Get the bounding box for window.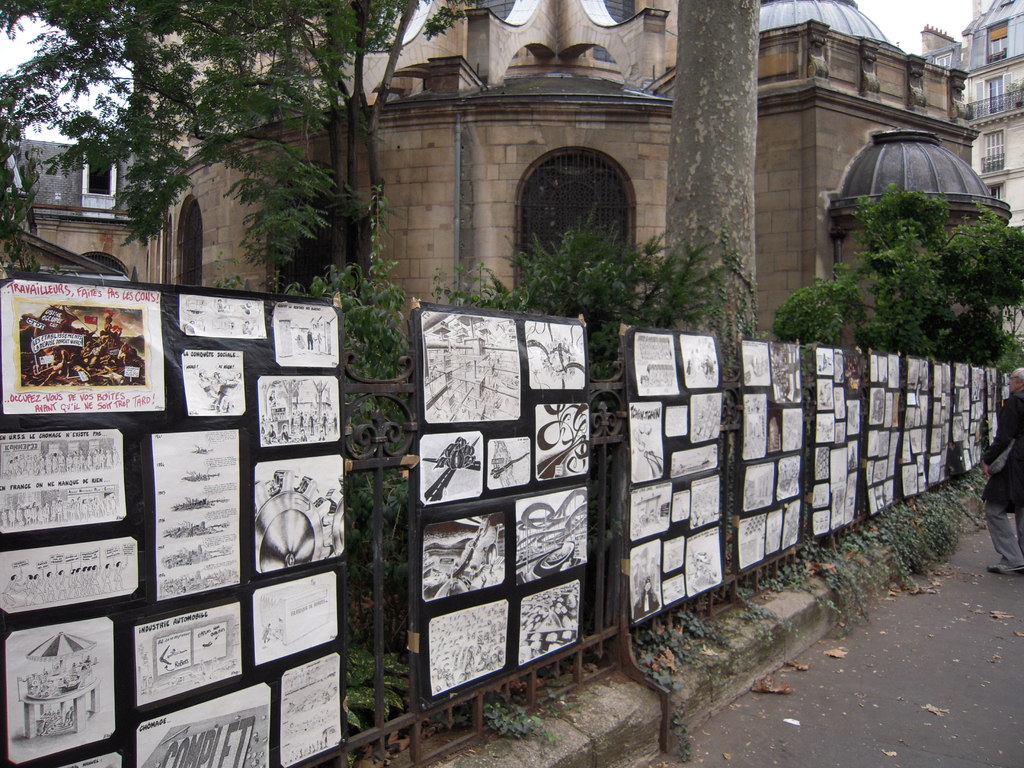
box(988, 25, 1006, 61).
